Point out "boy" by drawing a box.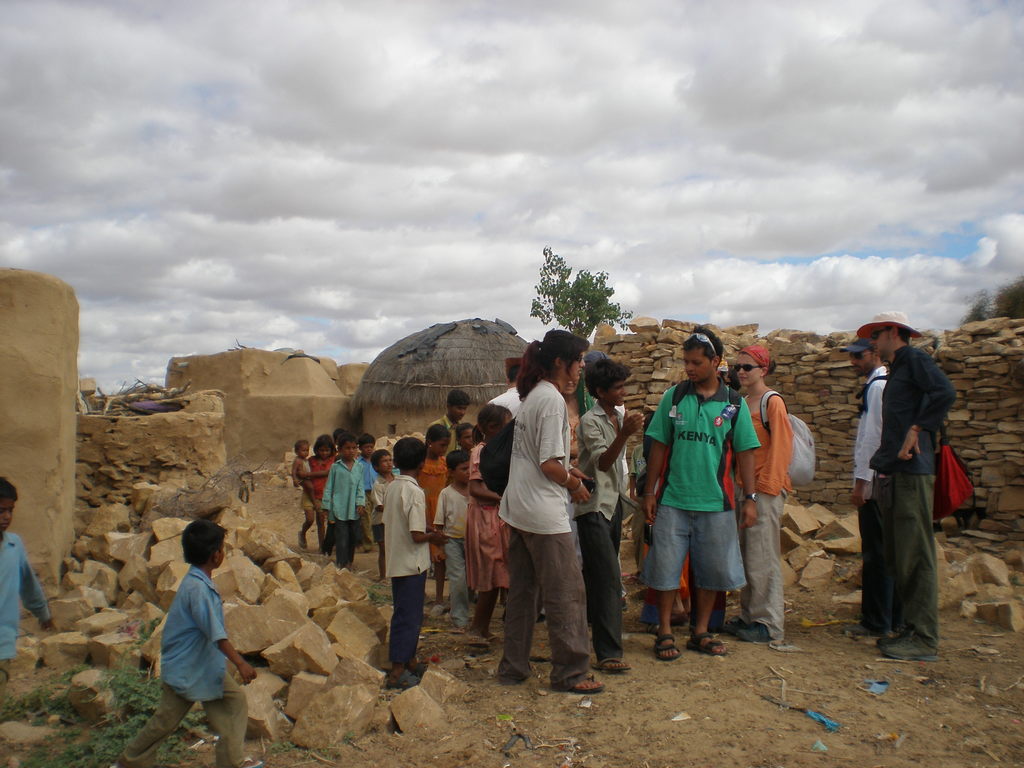
bbox(0, 474, 58, 698).
